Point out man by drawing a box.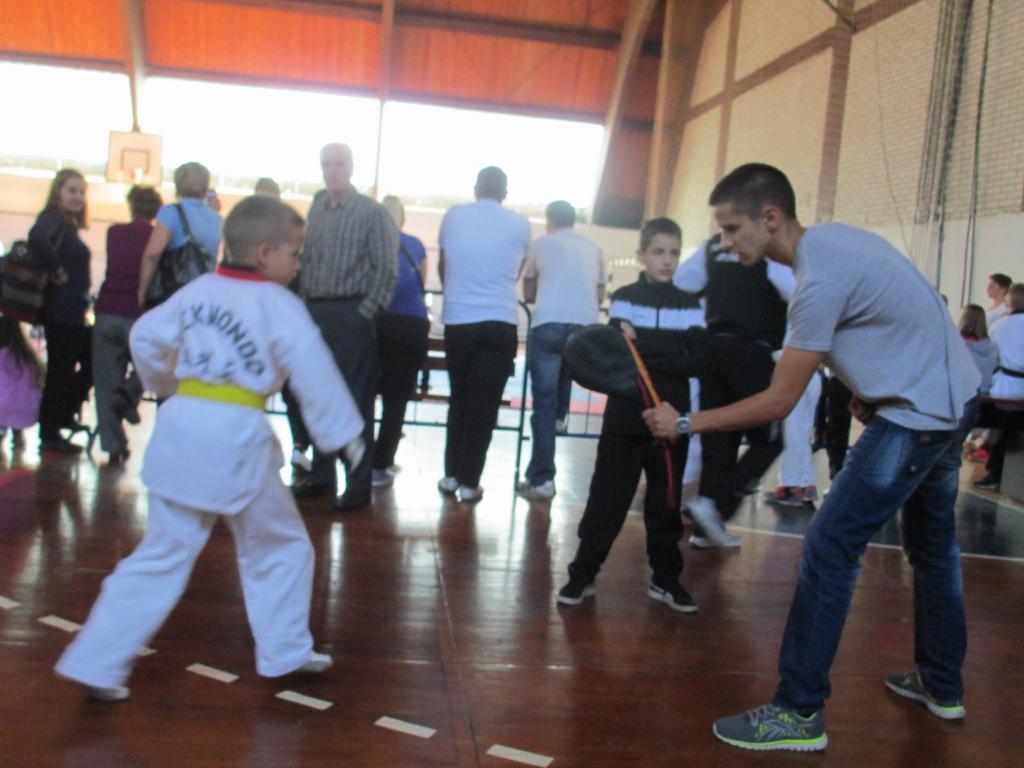
select_region(643, 168, 966, 753).
